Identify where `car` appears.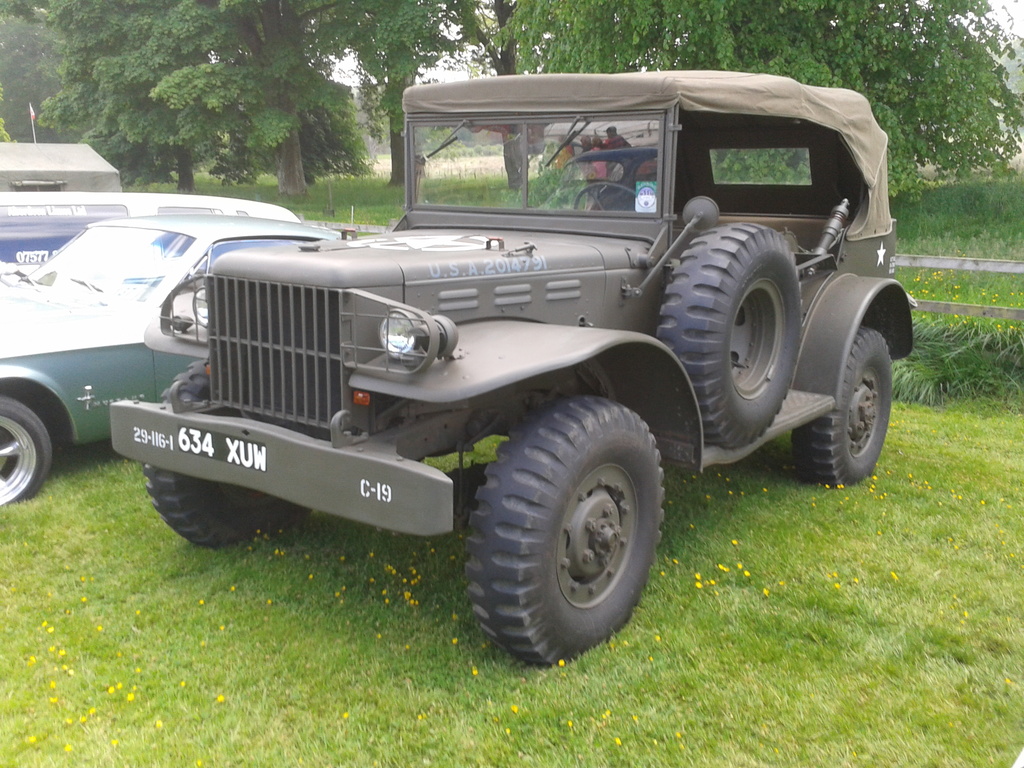
Appears at <region>0, 189, 303, 286</region>.
